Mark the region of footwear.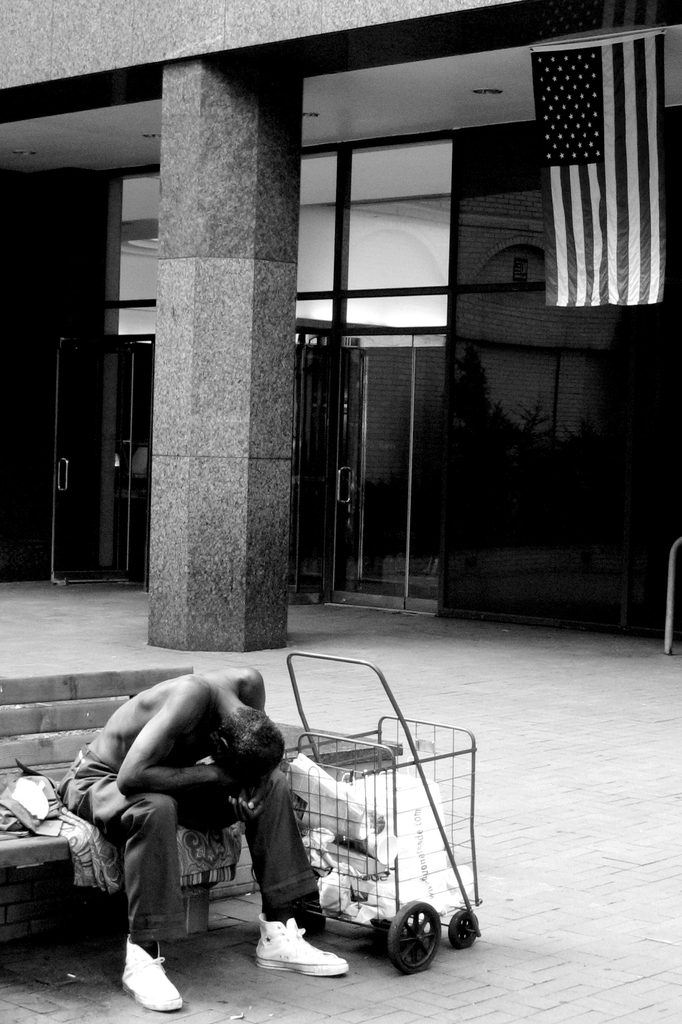
Region: <bbox>246, 916, 349, 981</bbox>.
